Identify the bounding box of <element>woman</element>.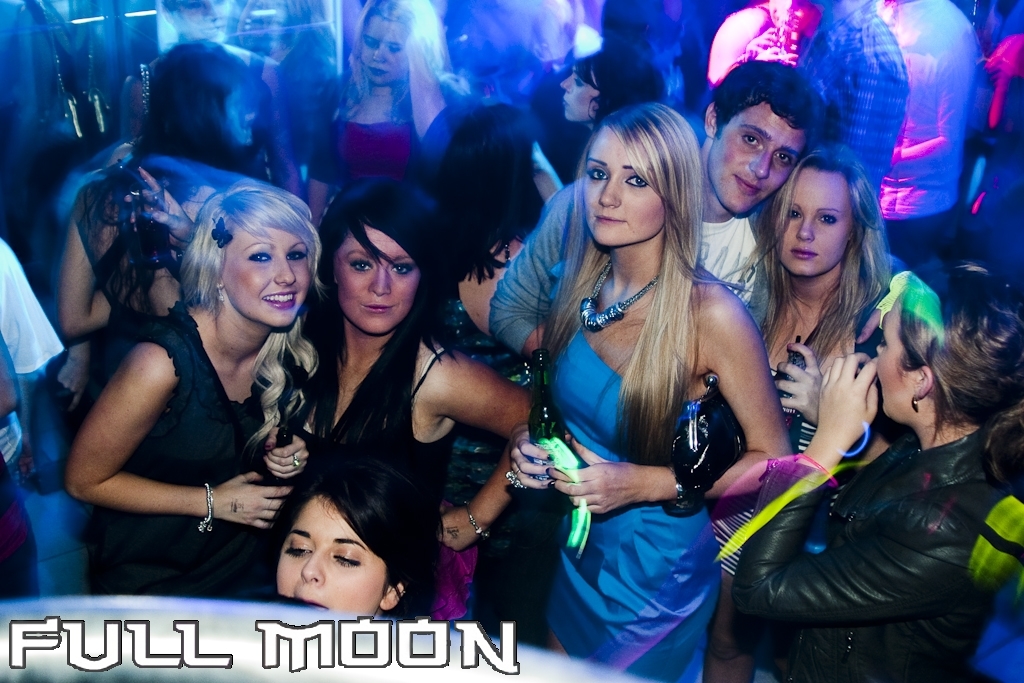
box(559, 43, 663, 142).
